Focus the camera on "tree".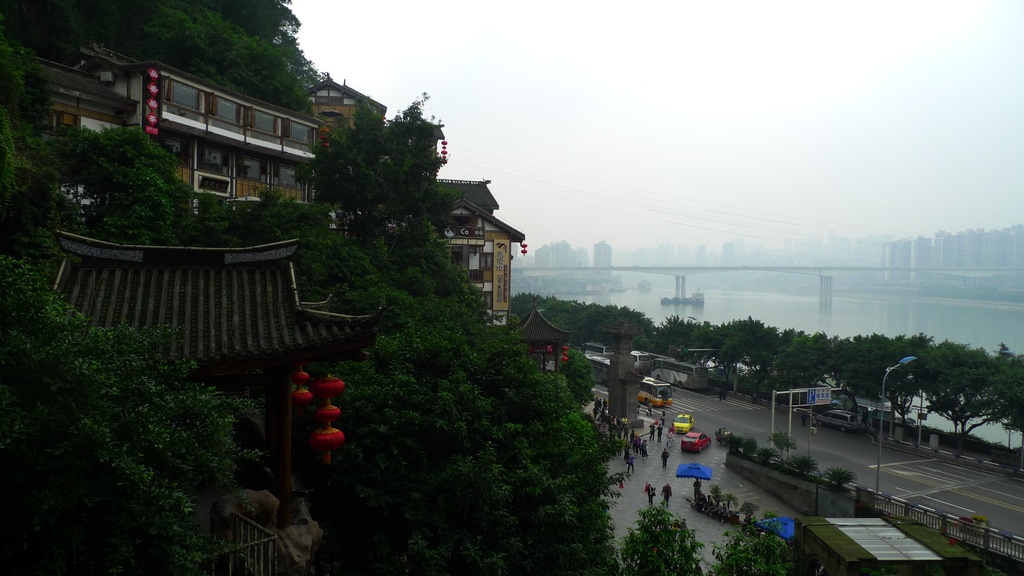
Focus region: (740,502,762,521).
